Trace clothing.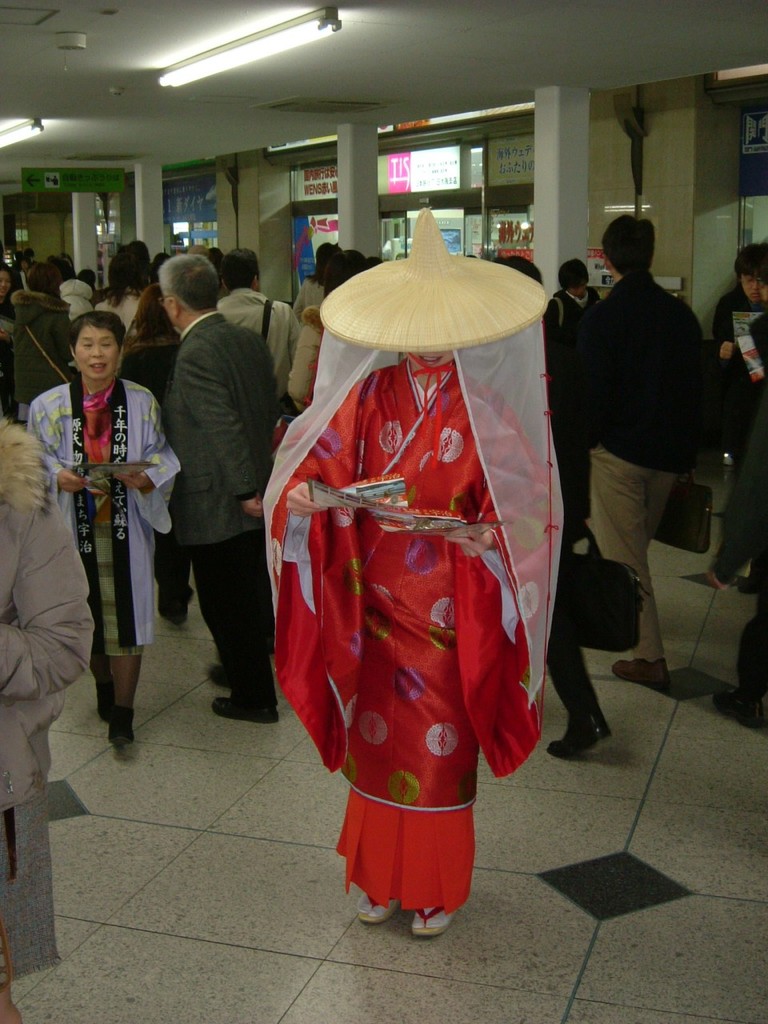
Traced to Rect(534, 296, 607, 491).
